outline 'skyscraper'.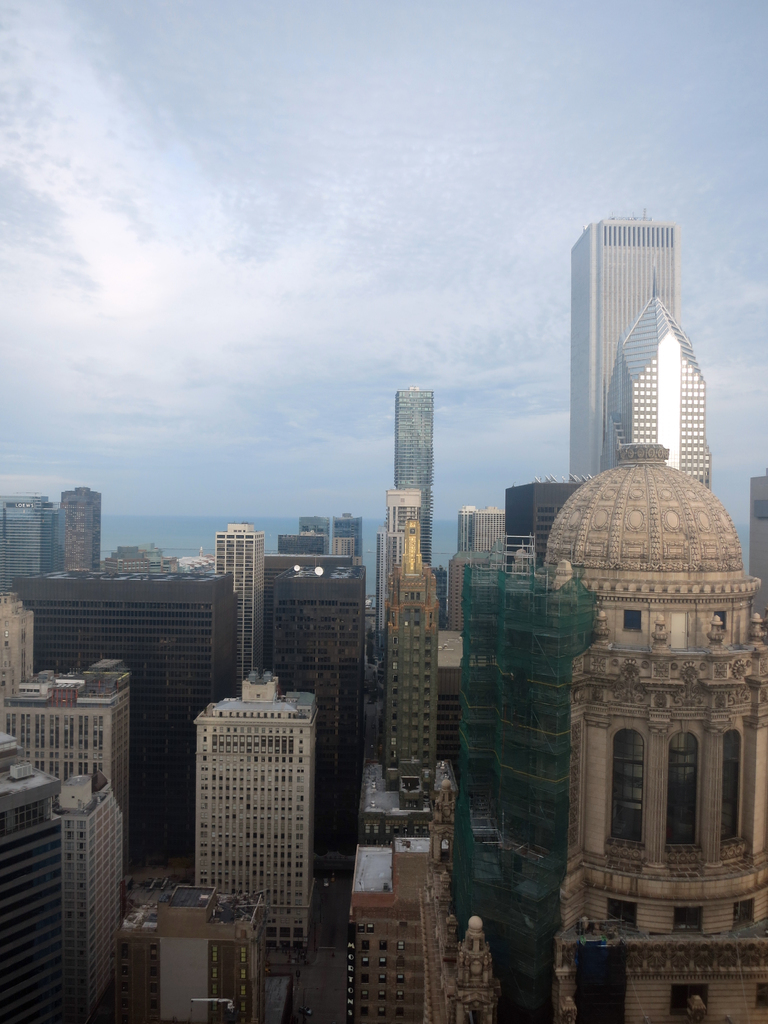
Outline: (383,510,440,799).
